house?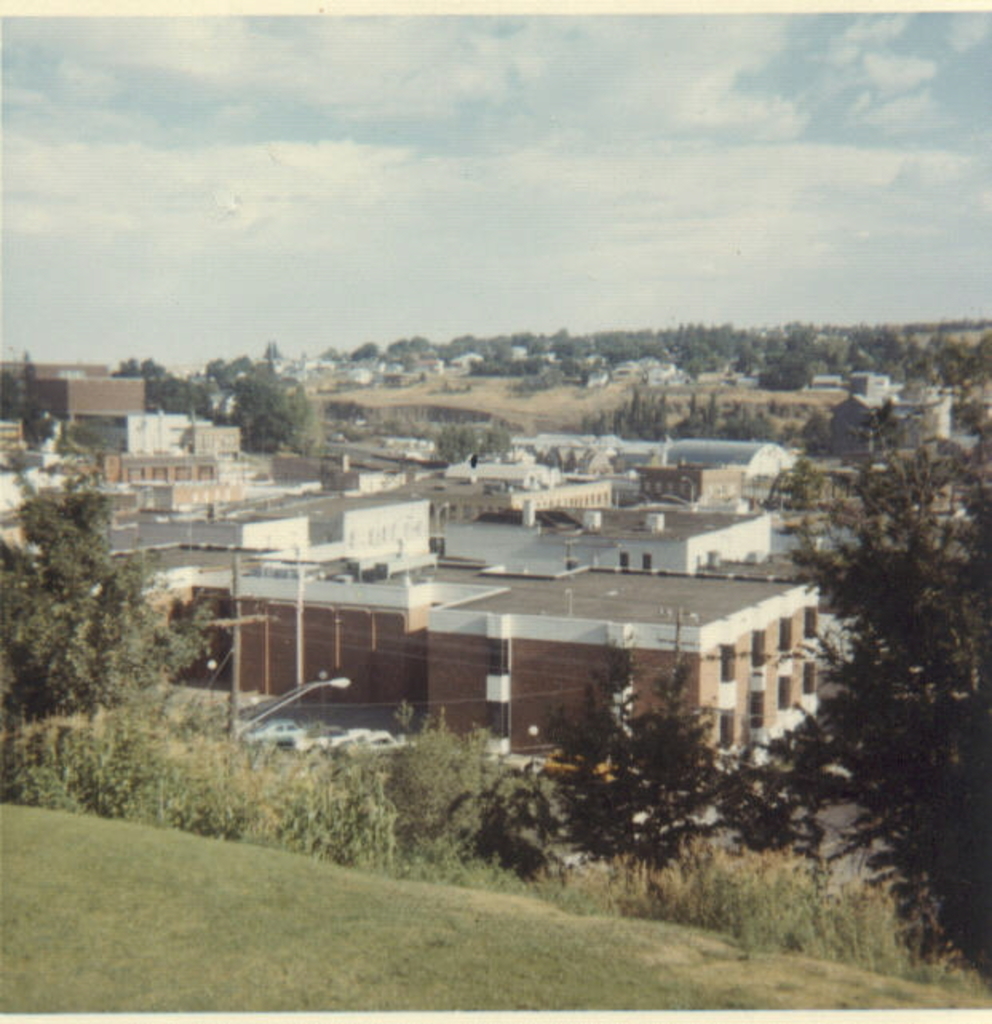
(left=150, top=356, right=224, bottom=390)
